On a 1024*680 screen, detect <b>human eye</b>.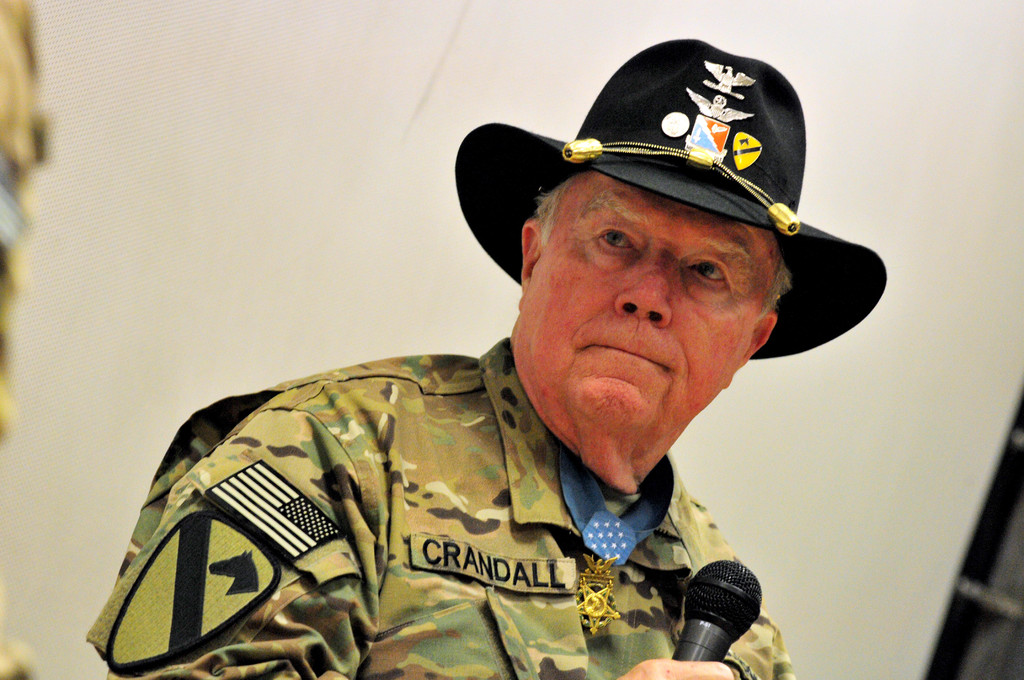
l=583, t=211, r=637, b=260.
